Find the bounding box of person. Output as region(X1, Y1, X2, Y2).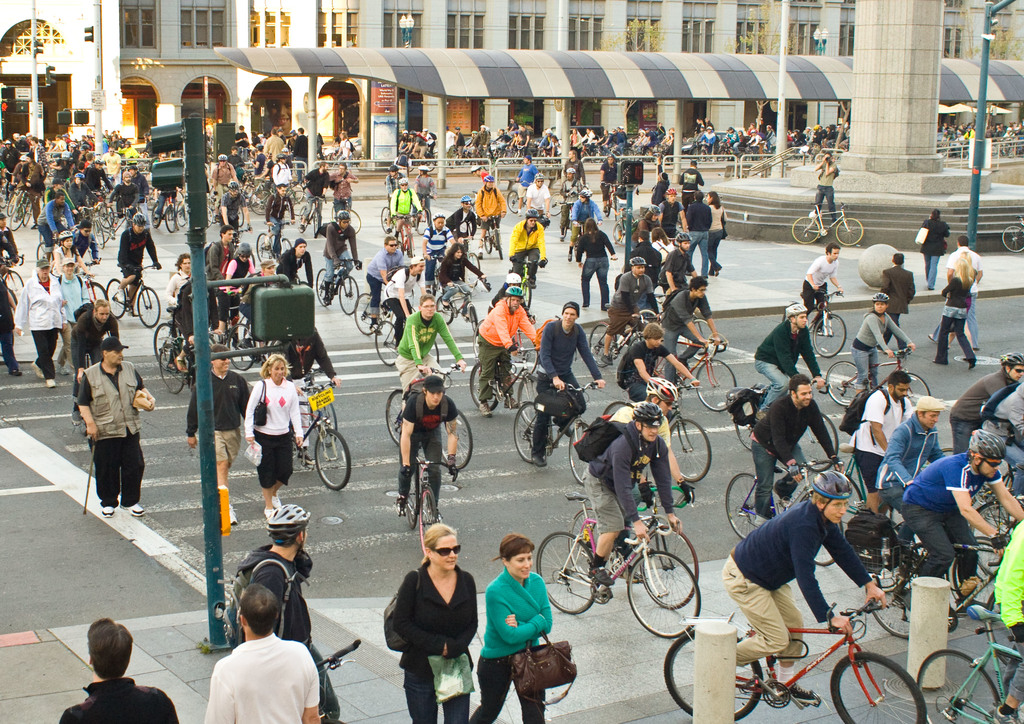
region(513, 153, 541, 211).
